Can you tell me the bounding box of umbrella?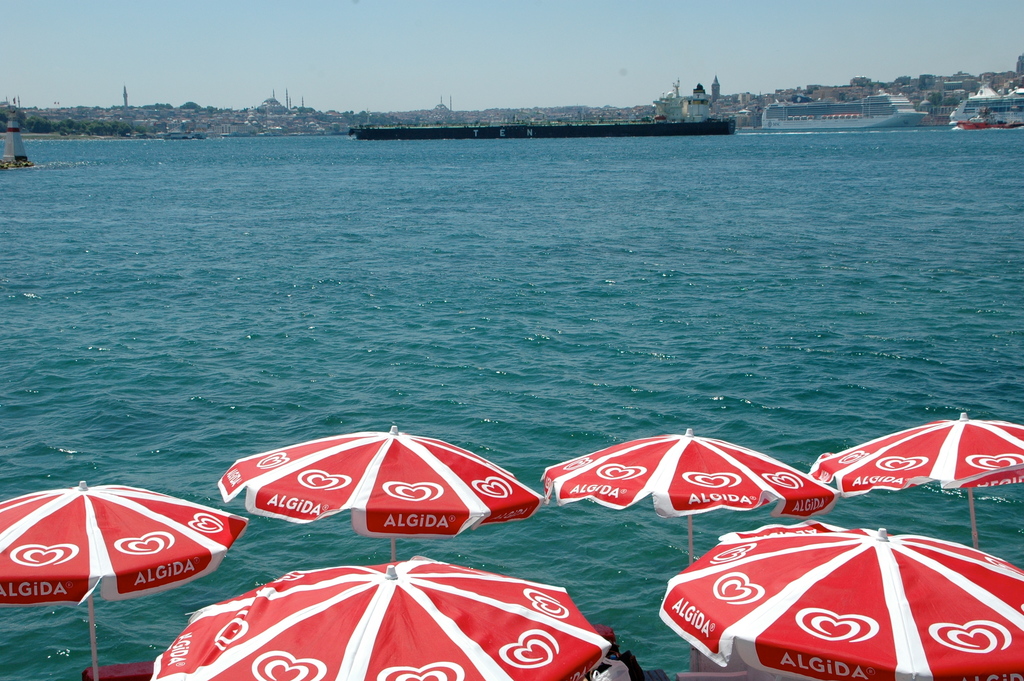
[152, 559, 611, 680].
